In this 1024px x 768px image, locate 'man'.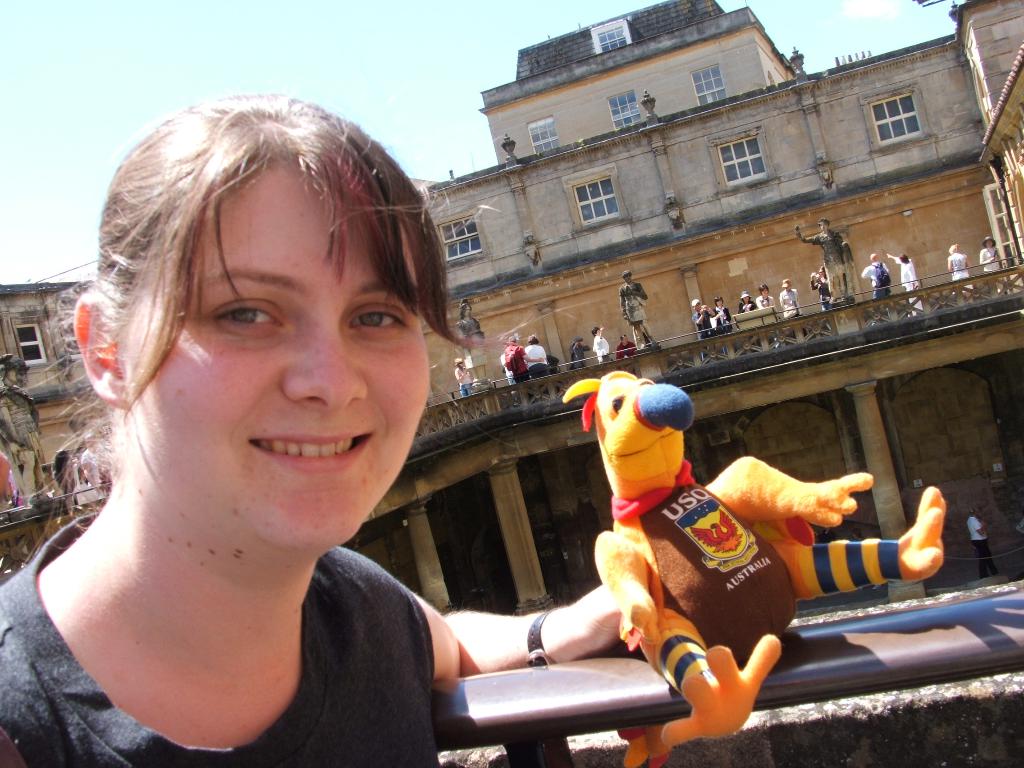
Bounding box: 567, 332, 592, 368.
